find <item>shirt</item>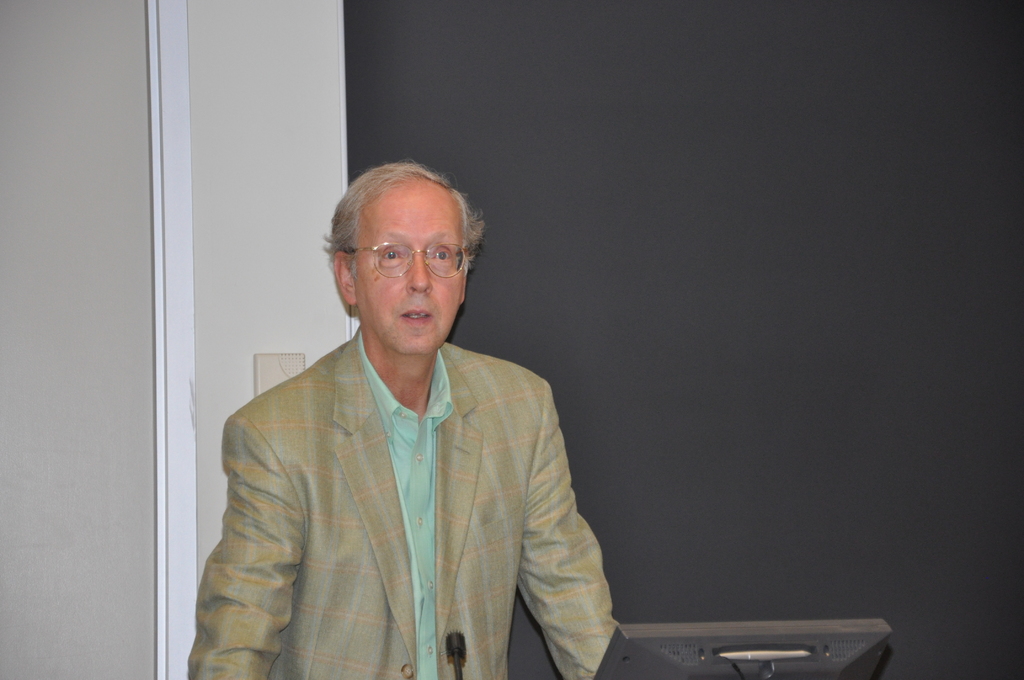
356,329,454,679
